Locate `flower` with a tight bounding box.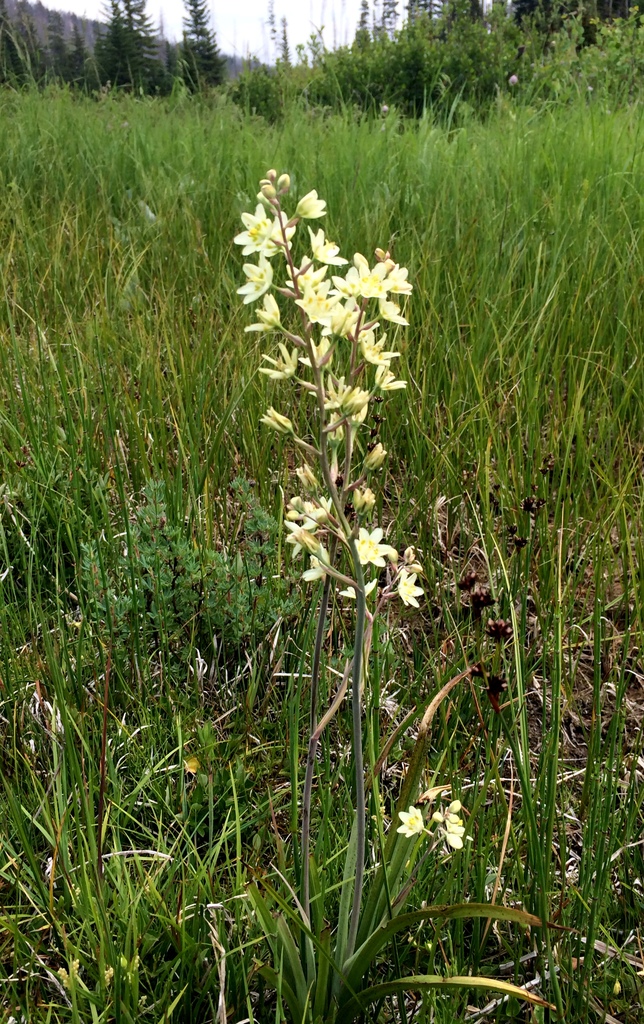
[381, 296, 406, 328].
